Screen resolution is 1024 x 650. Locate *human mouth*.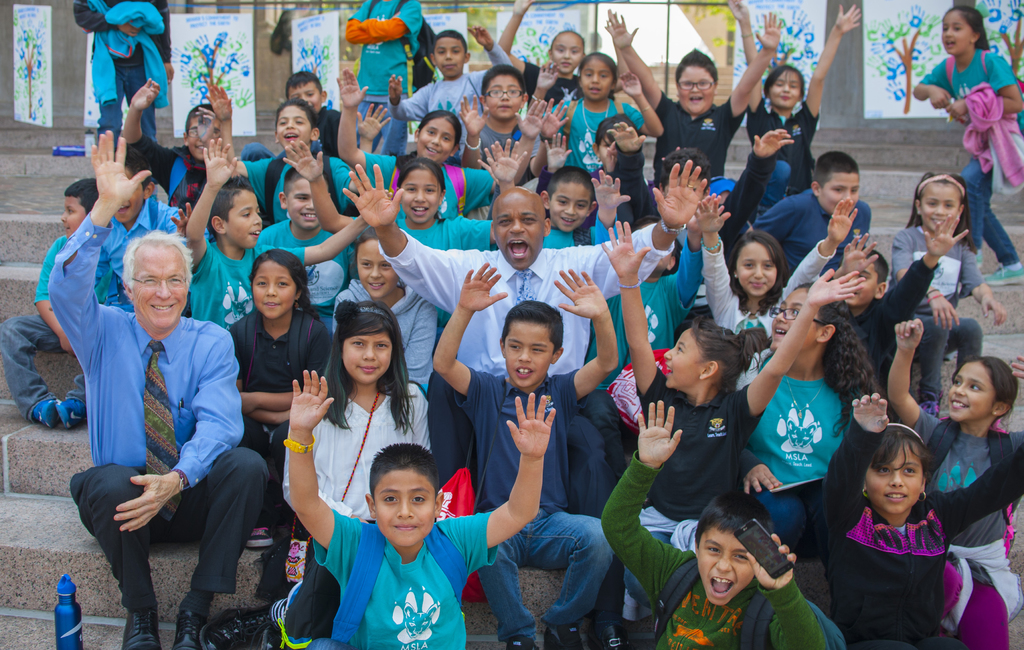
[left=282, top=133, right=298, bottom=142].
